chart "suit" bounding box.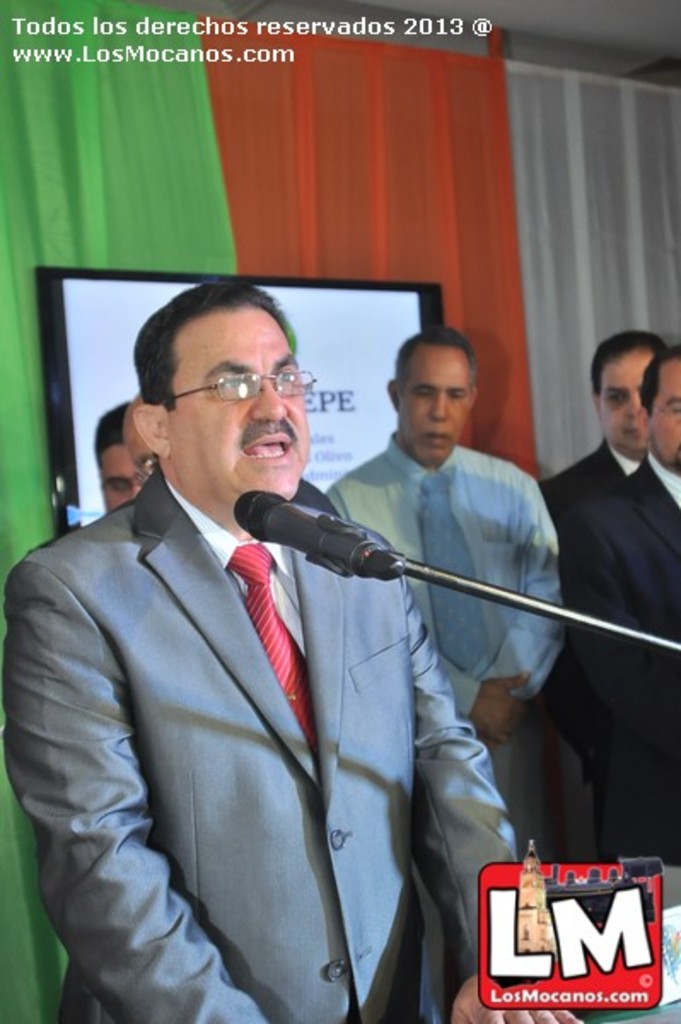
Charted: detection(563, 451, 679, 906).
